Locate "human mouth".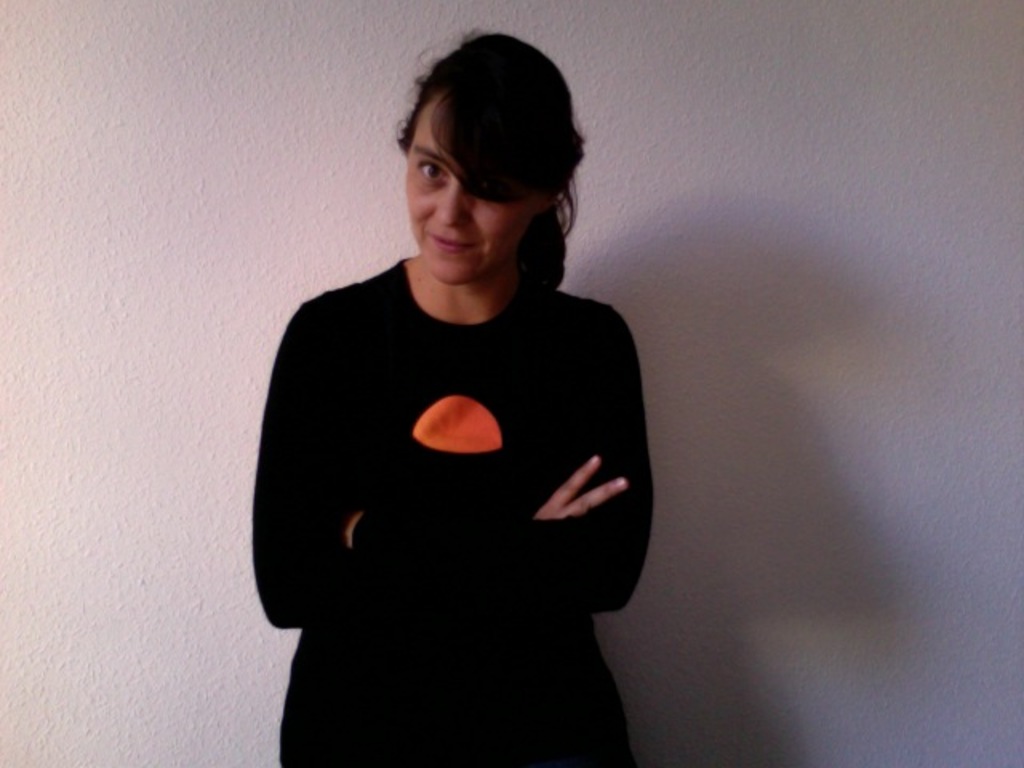
Bounding box: 426:234:467:253.
